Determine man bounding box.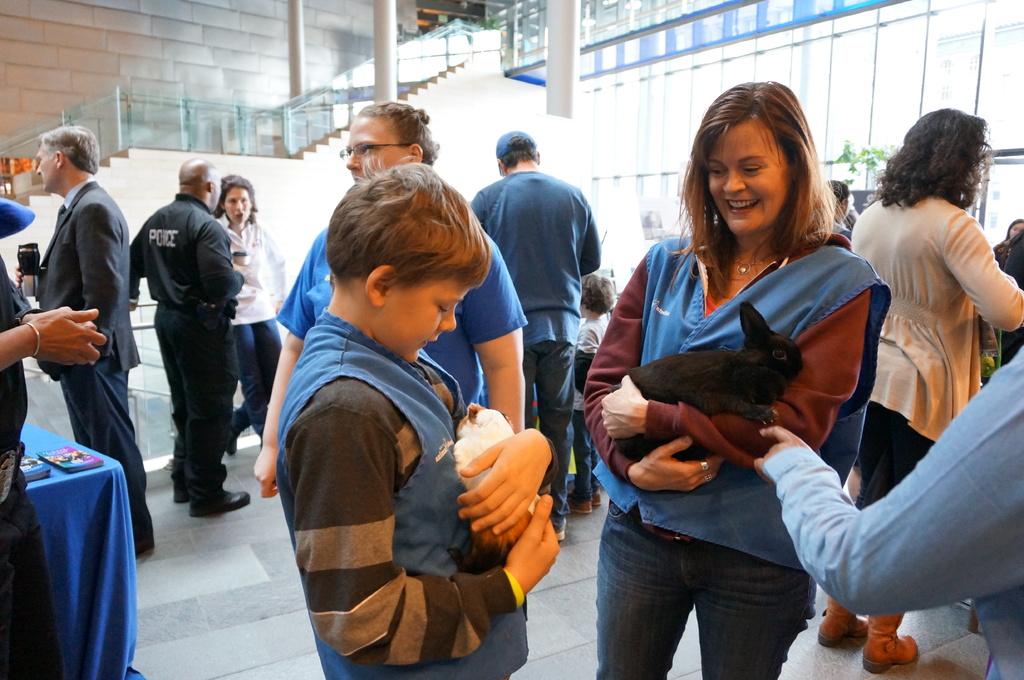
Determined: box(122, 150, 250, 527).
